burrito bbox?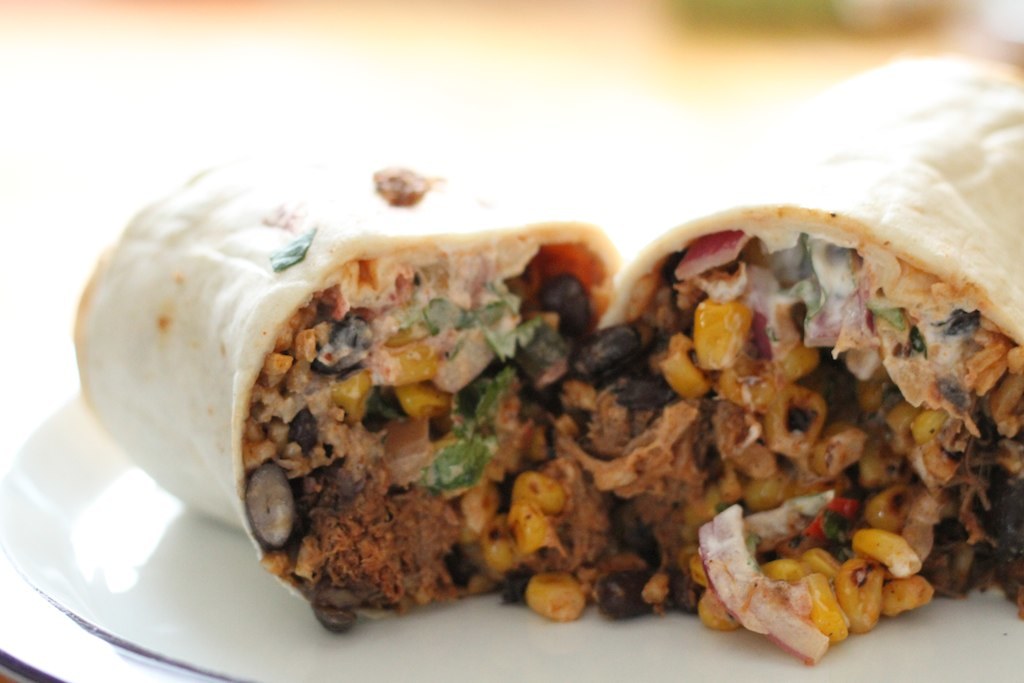
{"x1": 598, "y1": 60, "x2": 1023, "y2": 665}
